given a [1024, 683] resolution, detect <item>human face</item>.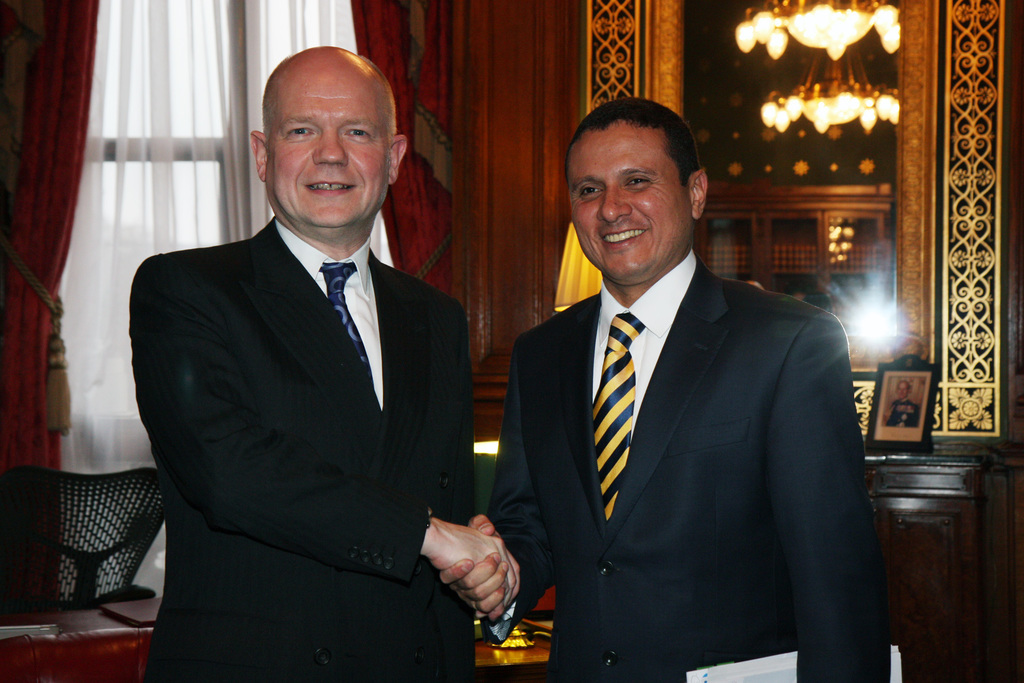
[569,124,692,283].
